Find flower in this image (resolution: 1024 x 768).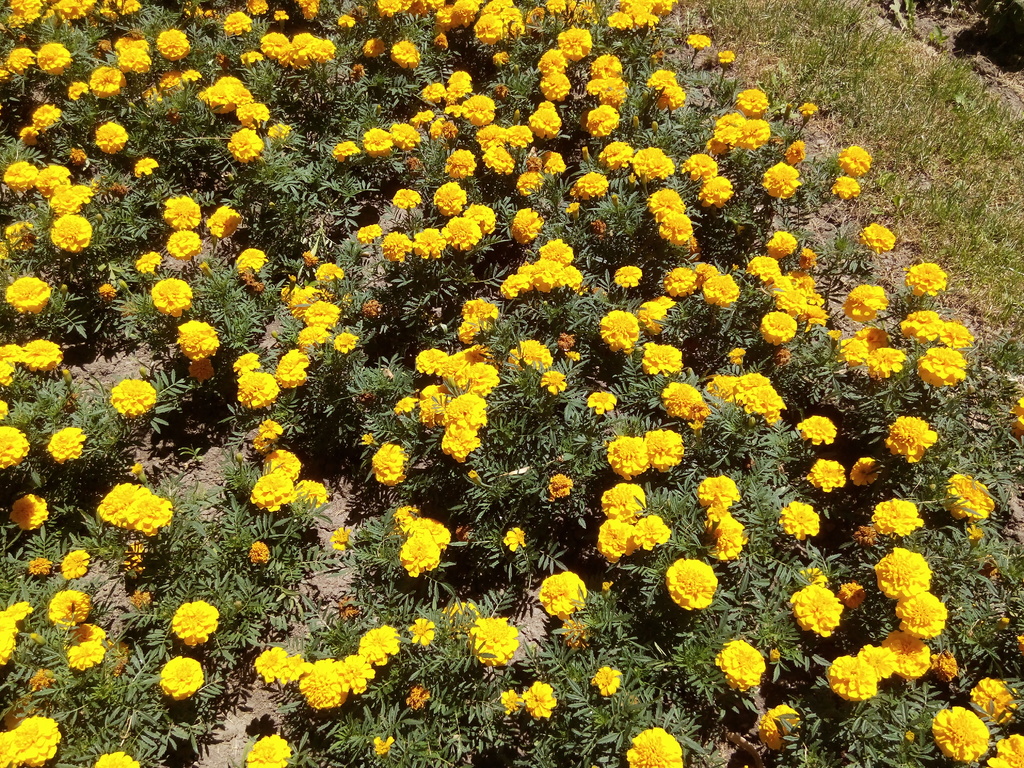
394, 522, 445, 574.
